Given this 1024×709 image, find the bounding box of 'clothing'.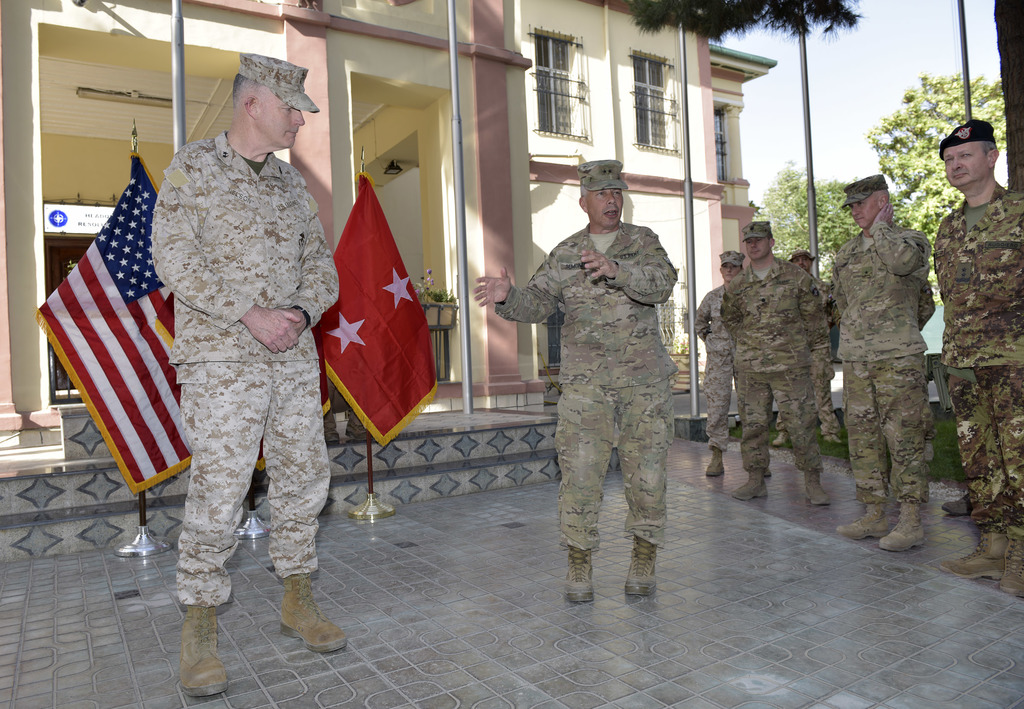
777,277,842,436.
